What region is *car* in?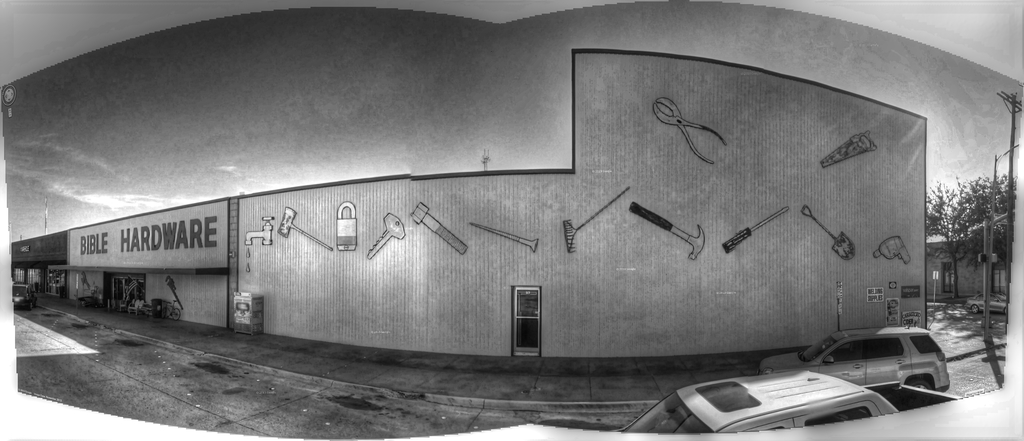
bbox(764, 326, 945, 416).
